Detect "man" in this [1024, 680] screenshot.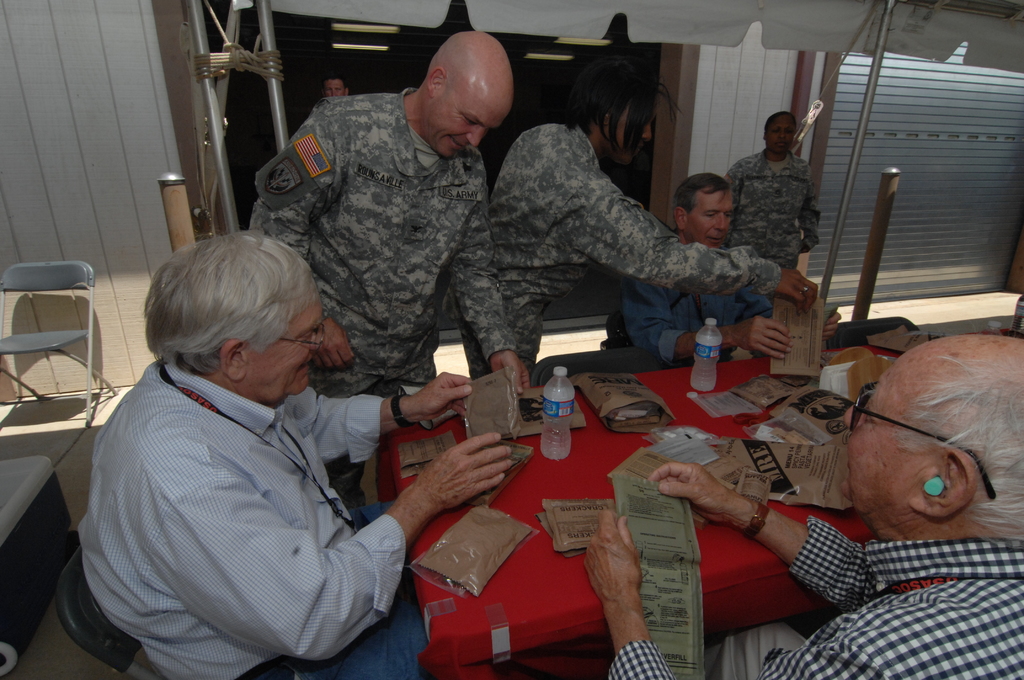
Detection: bbox=(77, 229, 518, 679).
